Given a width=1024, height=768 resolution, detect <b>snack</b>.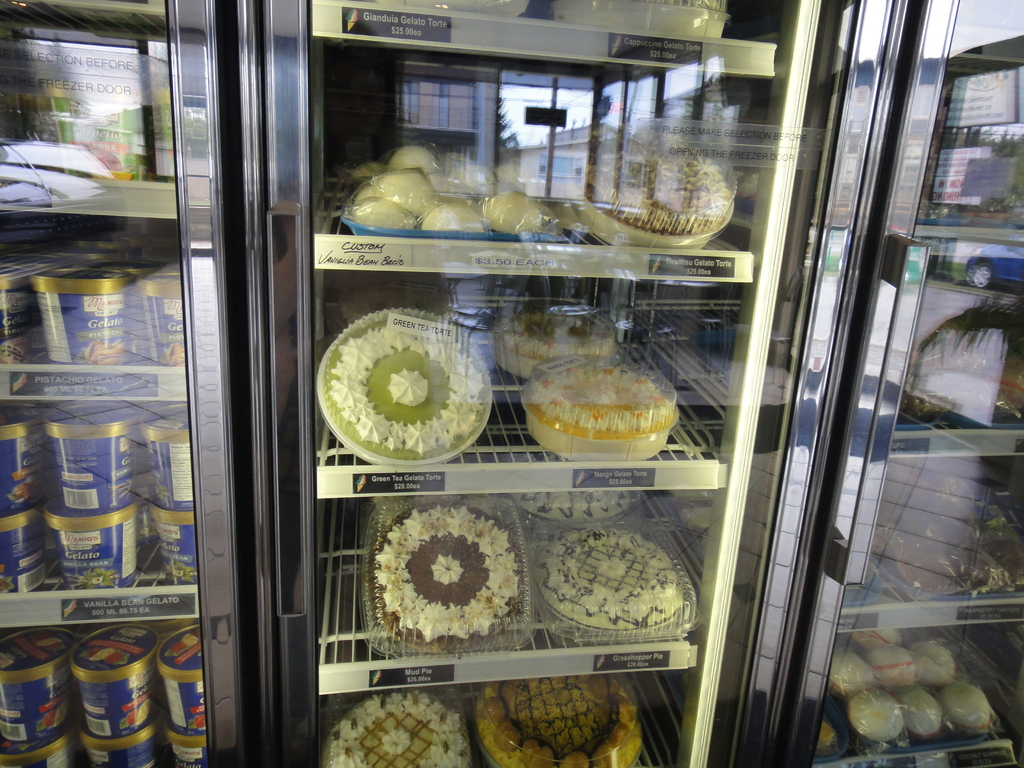
321:695:472:764.
